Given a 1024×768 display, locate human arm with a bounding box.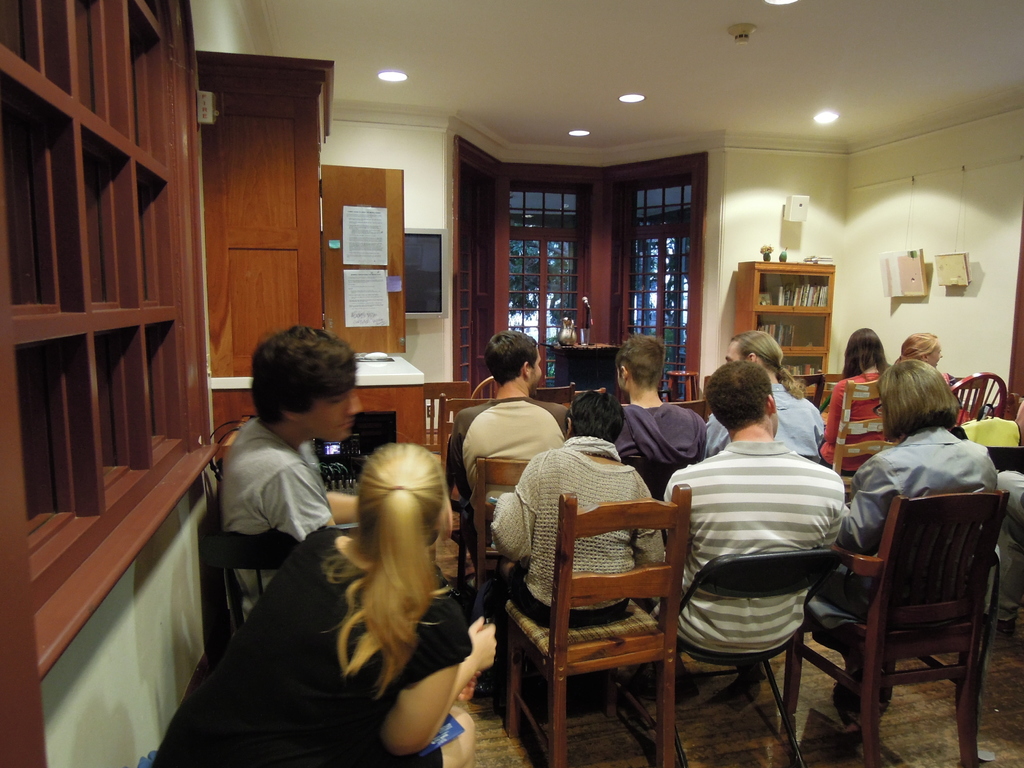
Located: {"x1": 629, "y1": 472, "x2": 668, "y2": 567}.
